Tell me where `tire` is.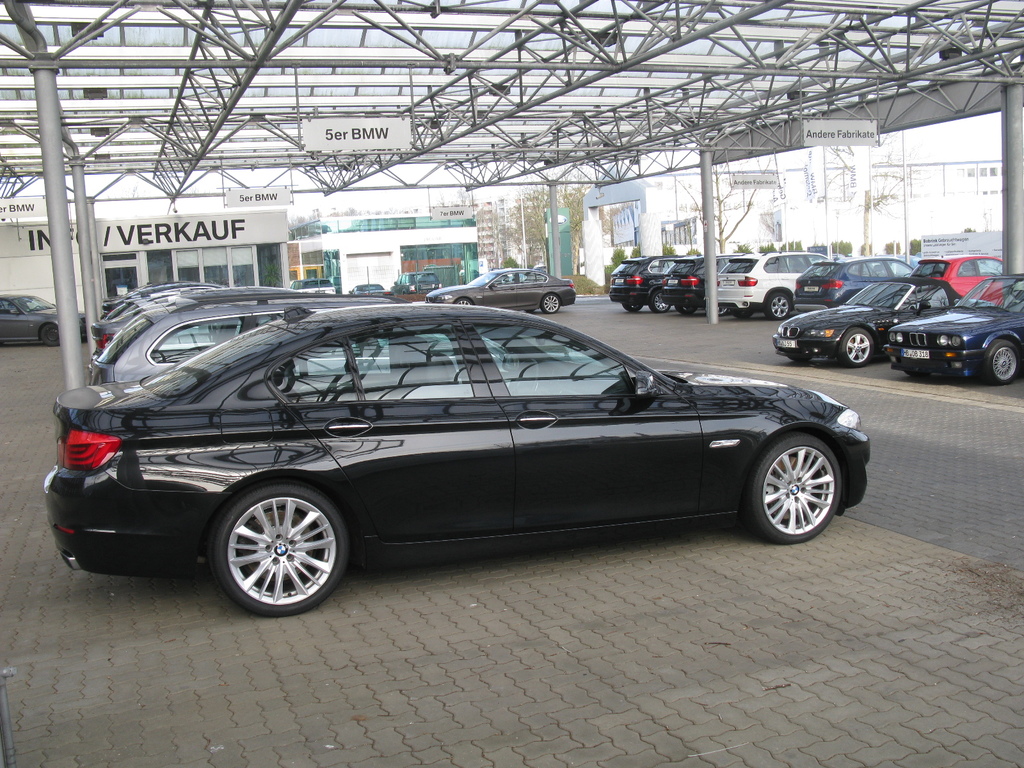
`tire` is at [623, 303, 643, 312].
